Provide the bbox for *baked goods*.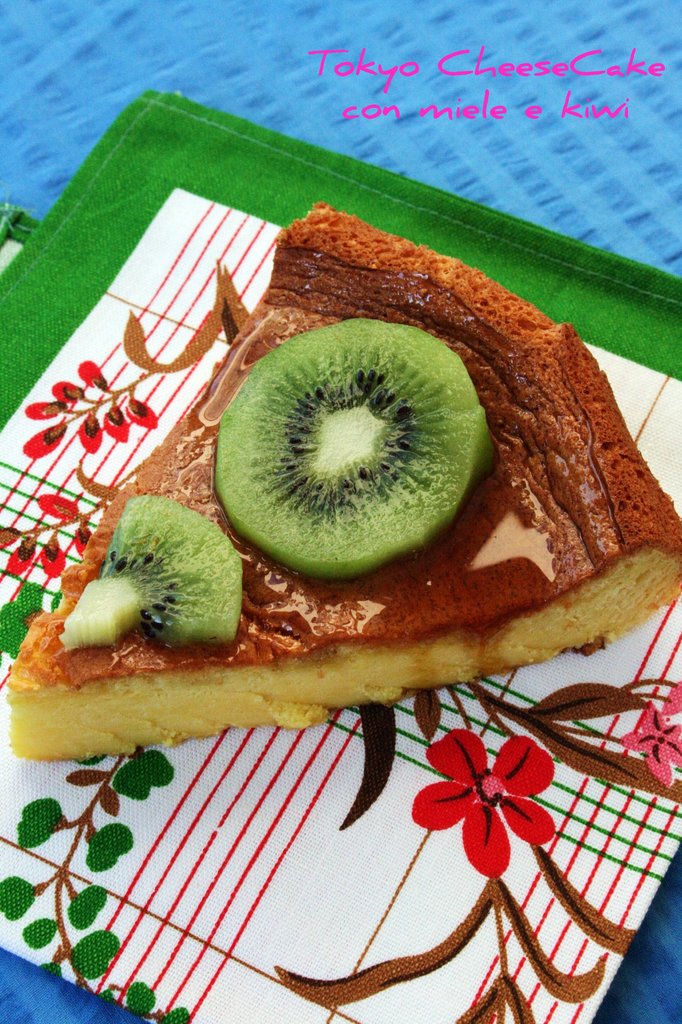
bbox(0, 236, 681, 872).
